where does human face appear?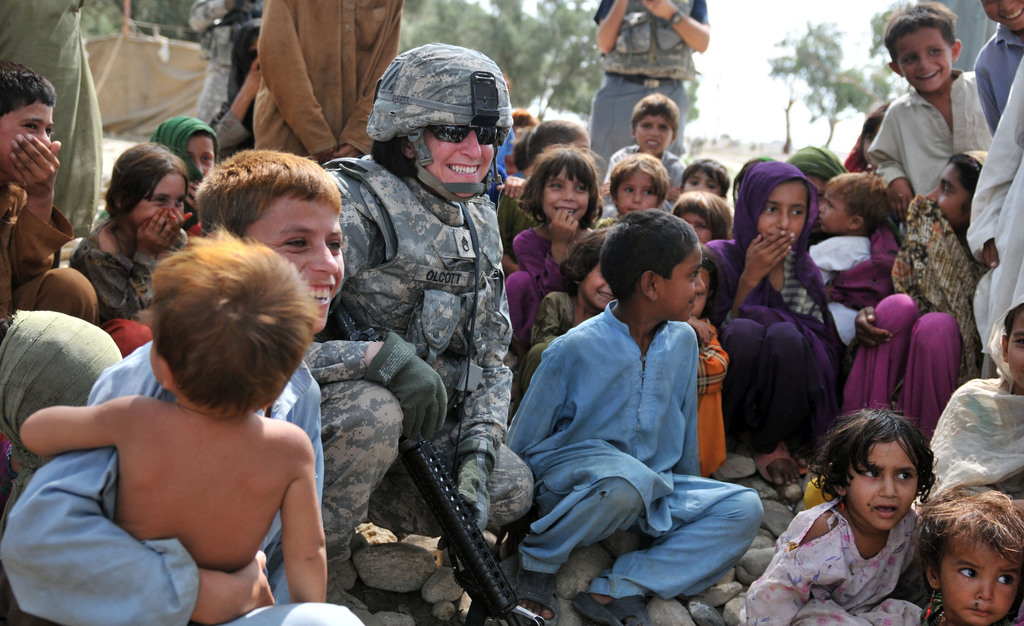
Appears at {"x1": 681, "y1": 213, "x2": 713, "y2": 243}.
